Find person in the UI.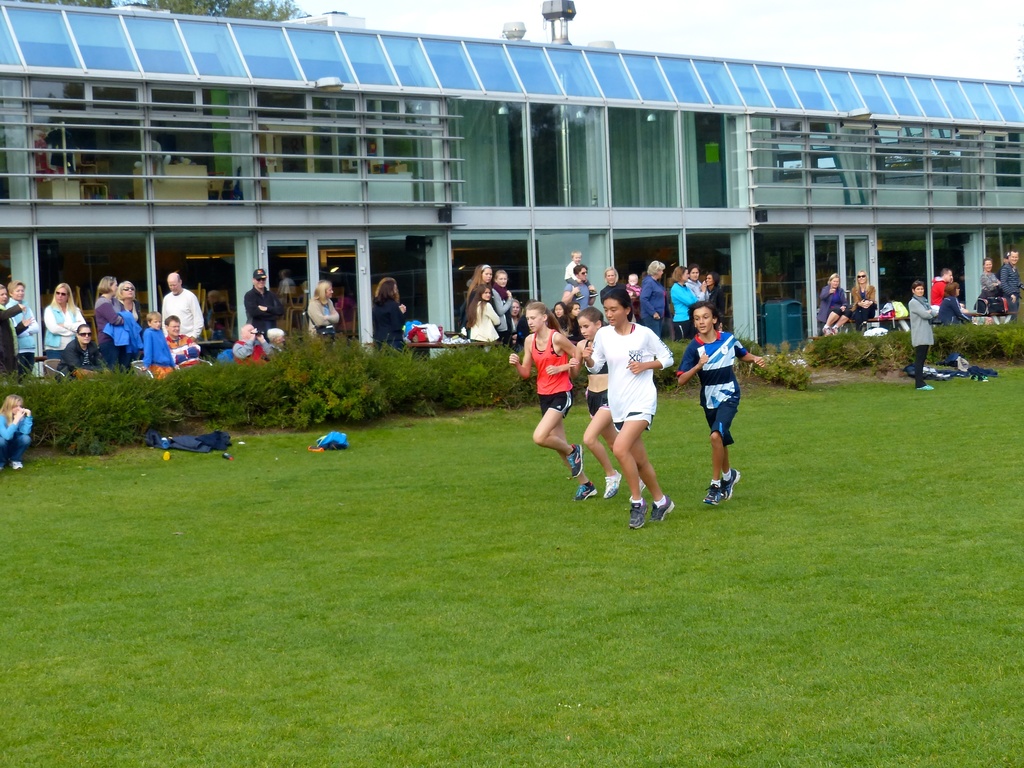
UI element at x1=493 y1=275 x2=516 y2=323.
